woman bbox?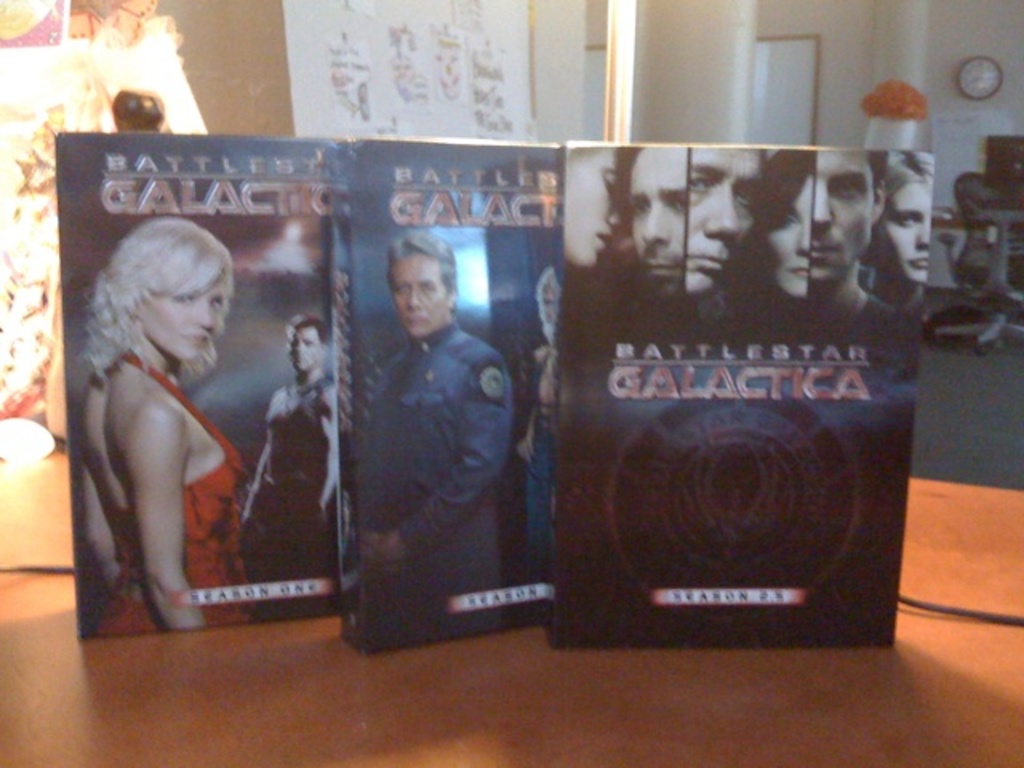
select_region(562, 144, 629, 274)
